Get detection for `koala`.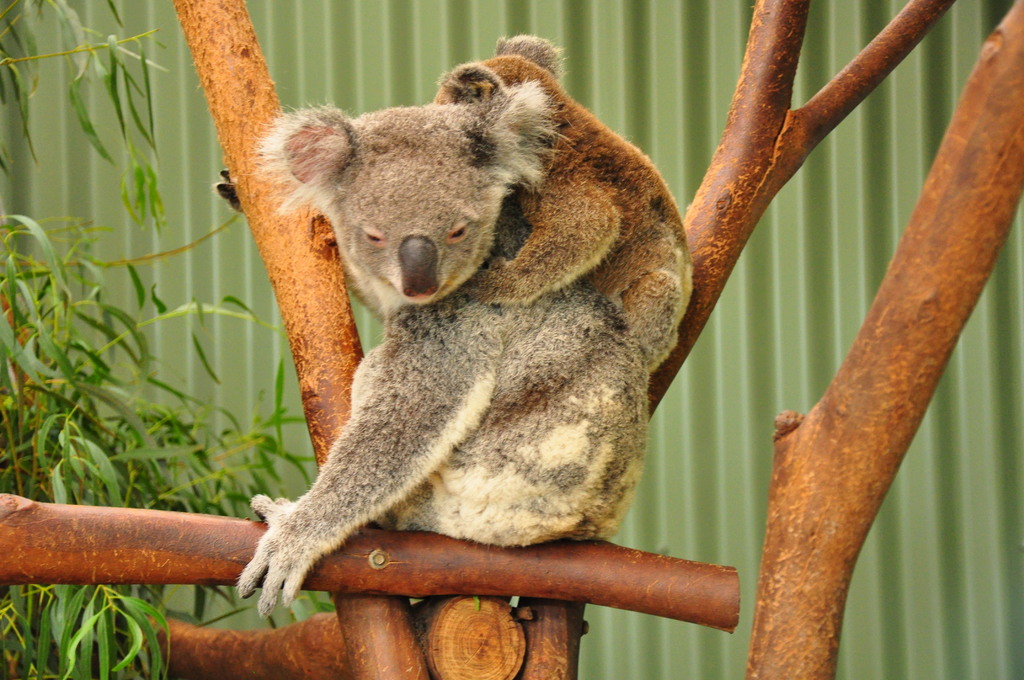
Detection: [234, 102, 659, 617].
